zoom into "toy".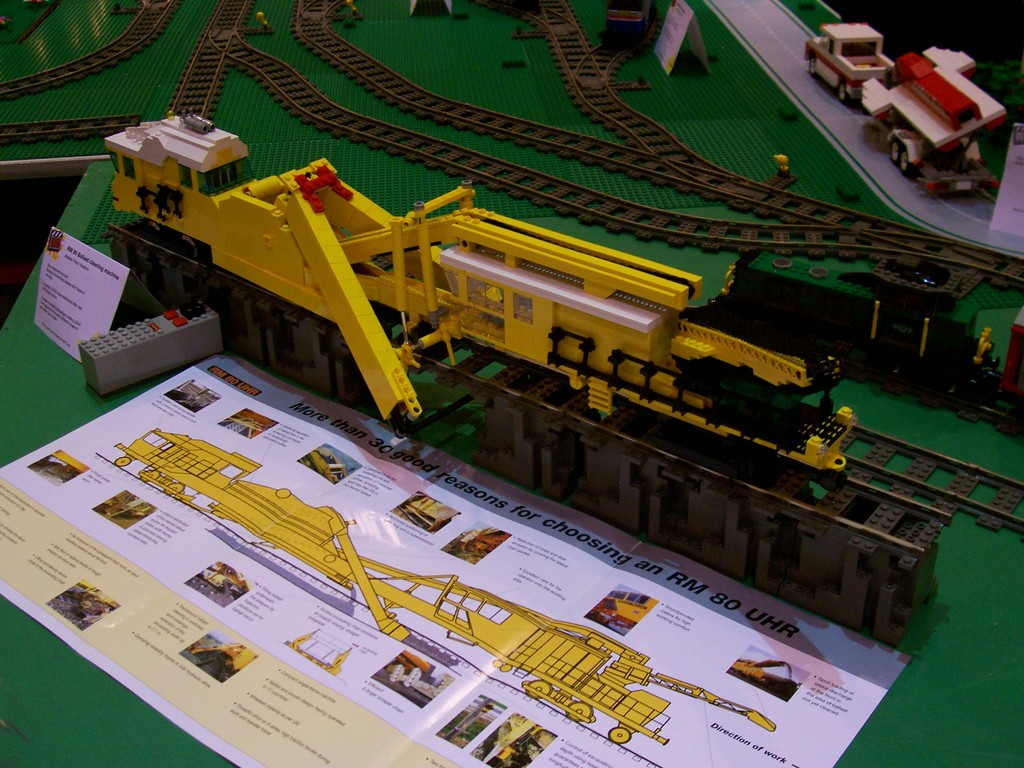
Zoom target: <box>186,562,246,602</box>.
